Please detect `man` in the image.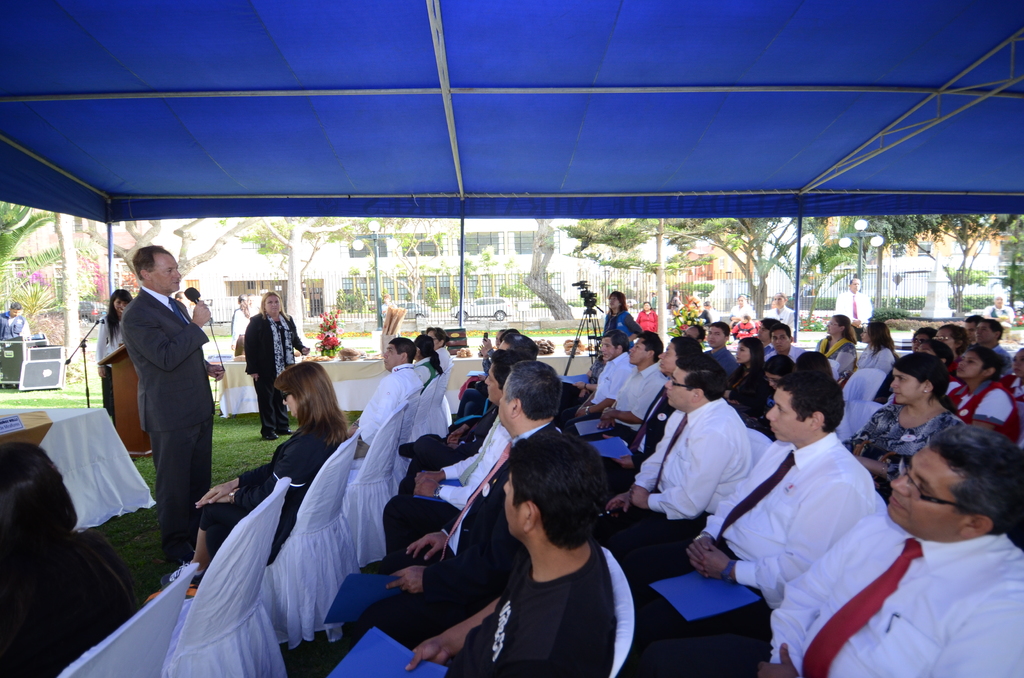
BBox(602, 330, 707, 476).
